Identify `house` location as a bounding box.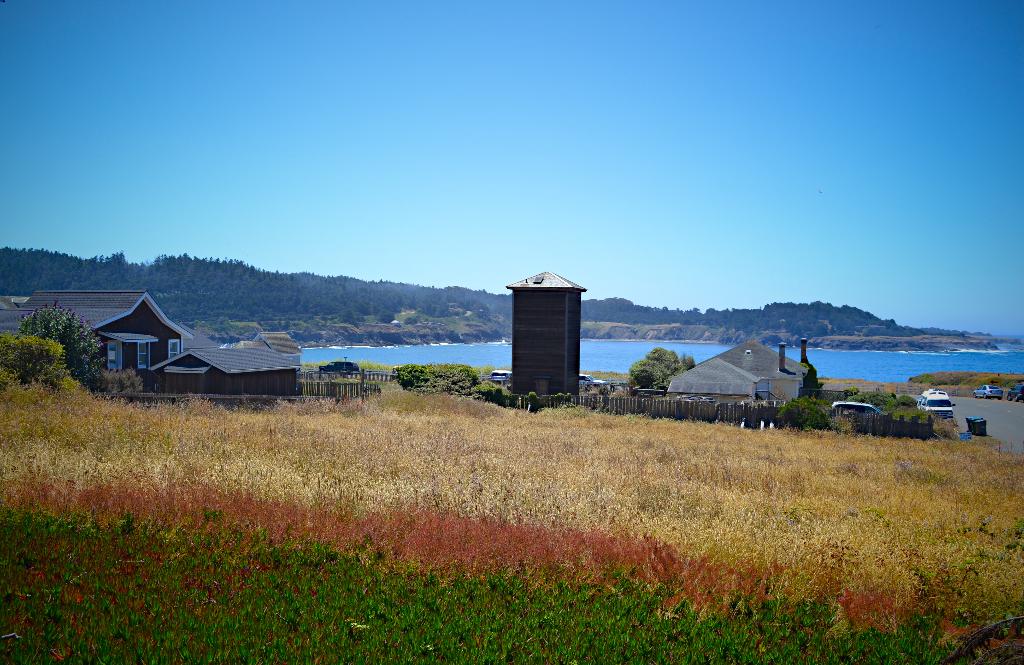
bbox(668, 343, 810, 409).
